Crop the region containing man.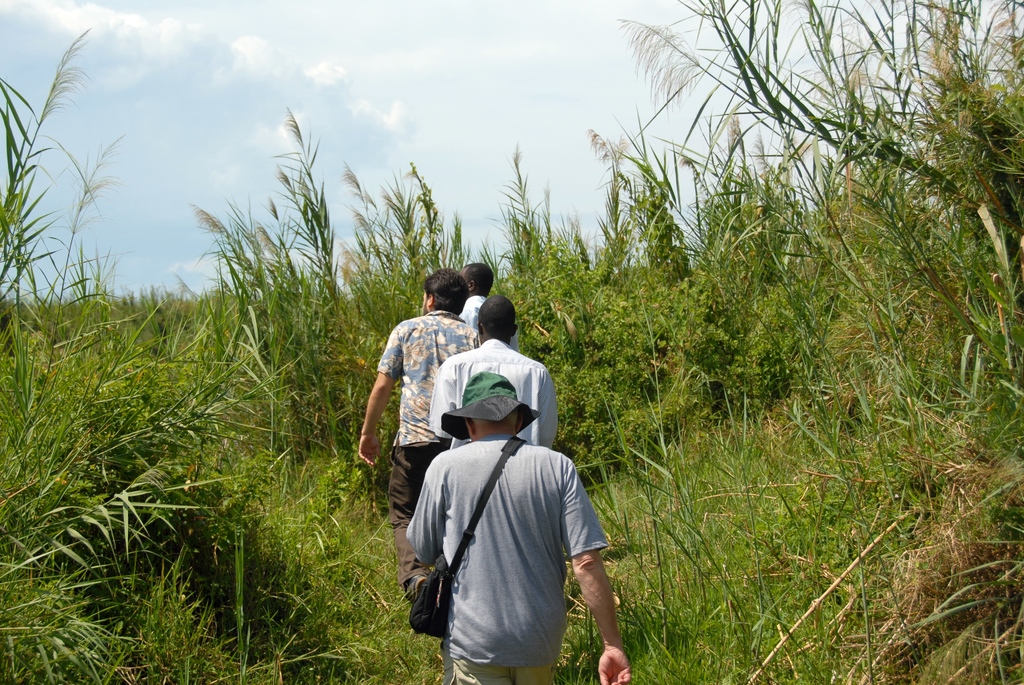
Crop region: l=413, t=320, r=619, b=684.
